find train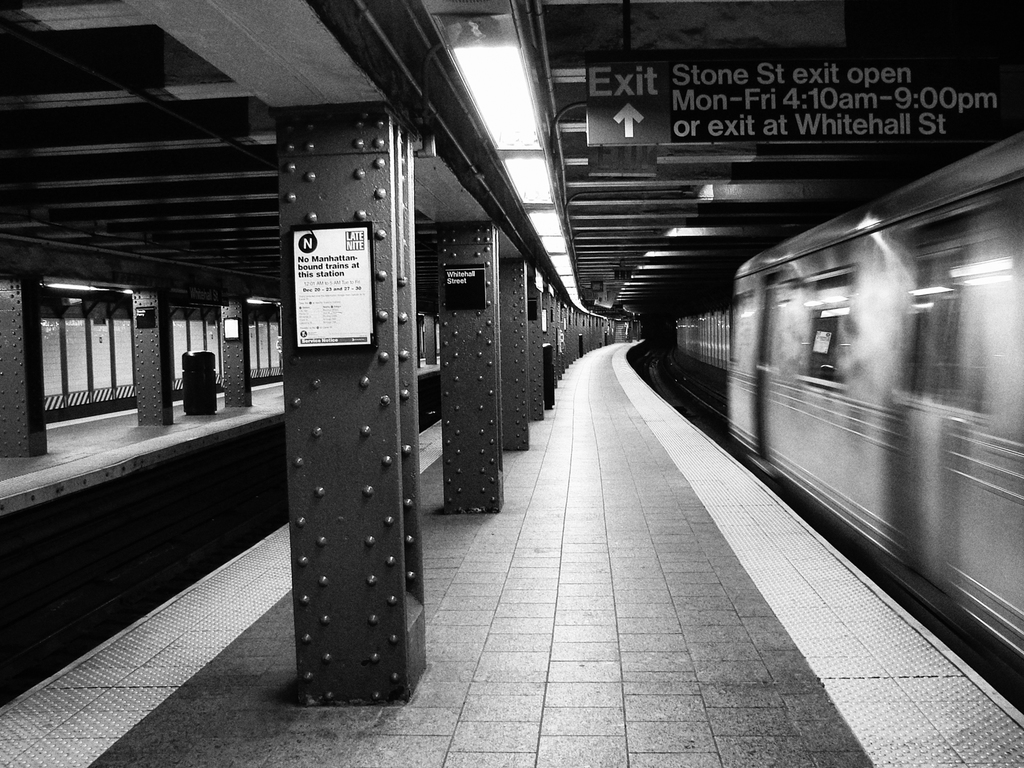
crop(728, 131, 1023, 676)
